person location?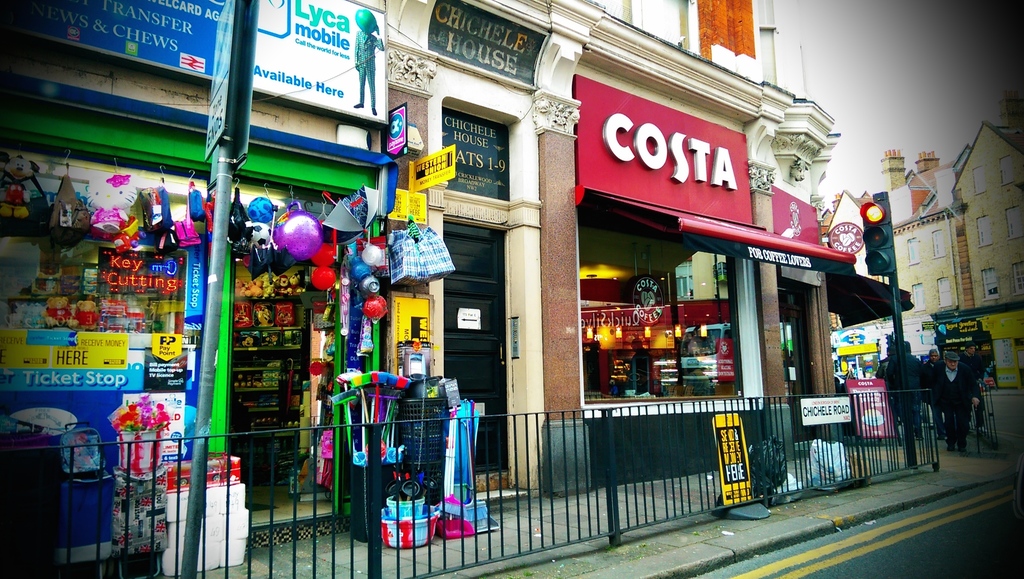
bbox=(934, 350, 979, 451)
